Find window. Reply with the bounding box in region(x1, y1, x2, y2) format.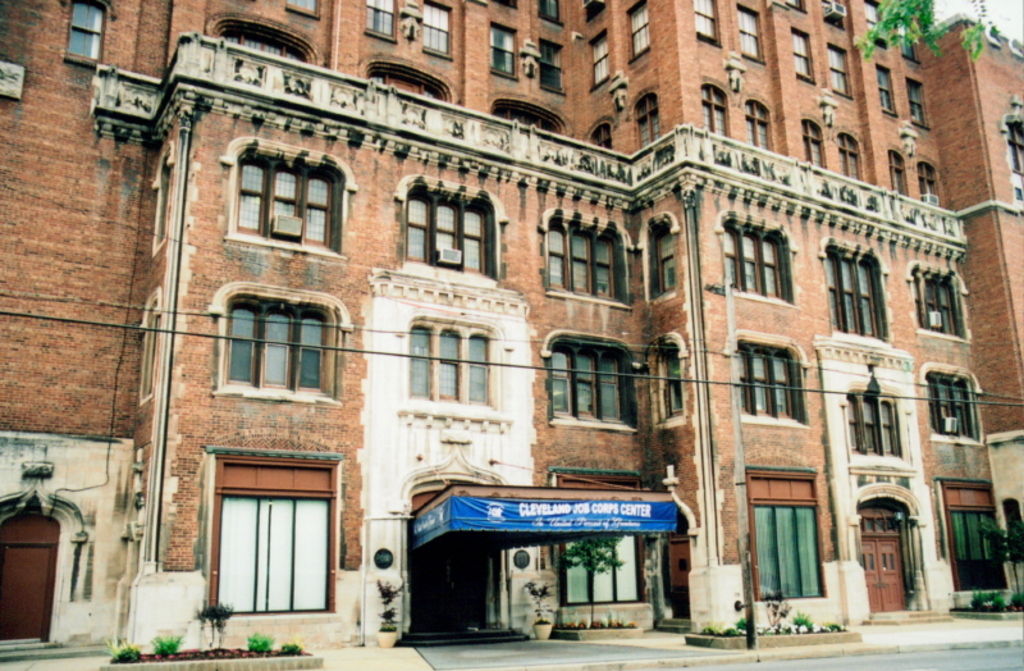
region(485, 22, 522, 64).
